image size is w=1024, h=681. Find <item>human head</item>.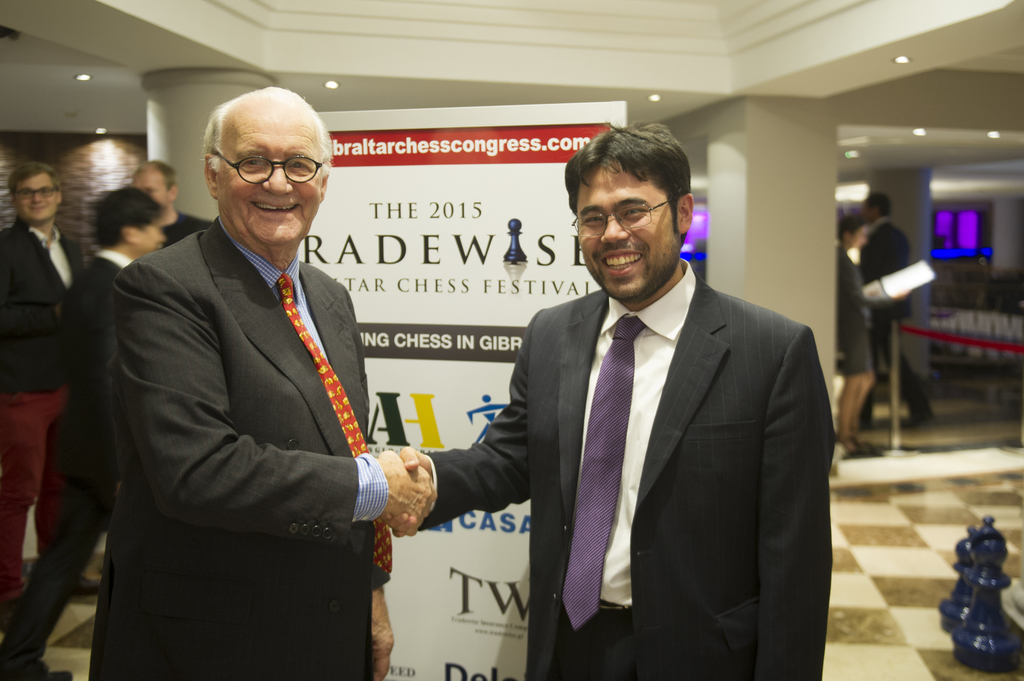
l=559, t=119, r=694, b=304.
